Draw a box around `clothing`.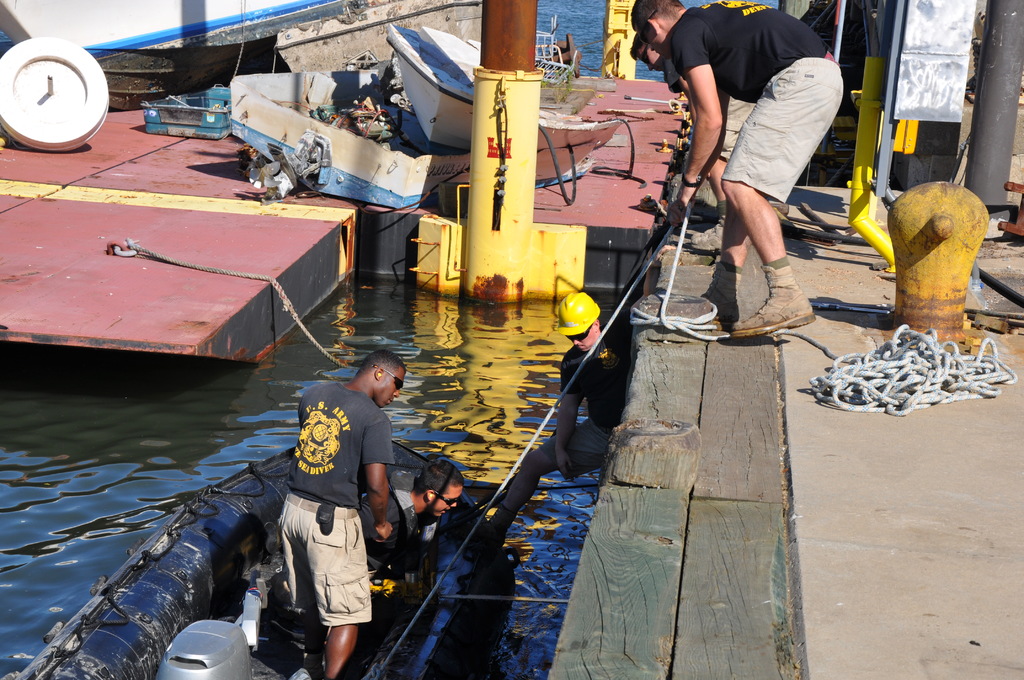
left=356, top=487, right=440, bottom=585.
